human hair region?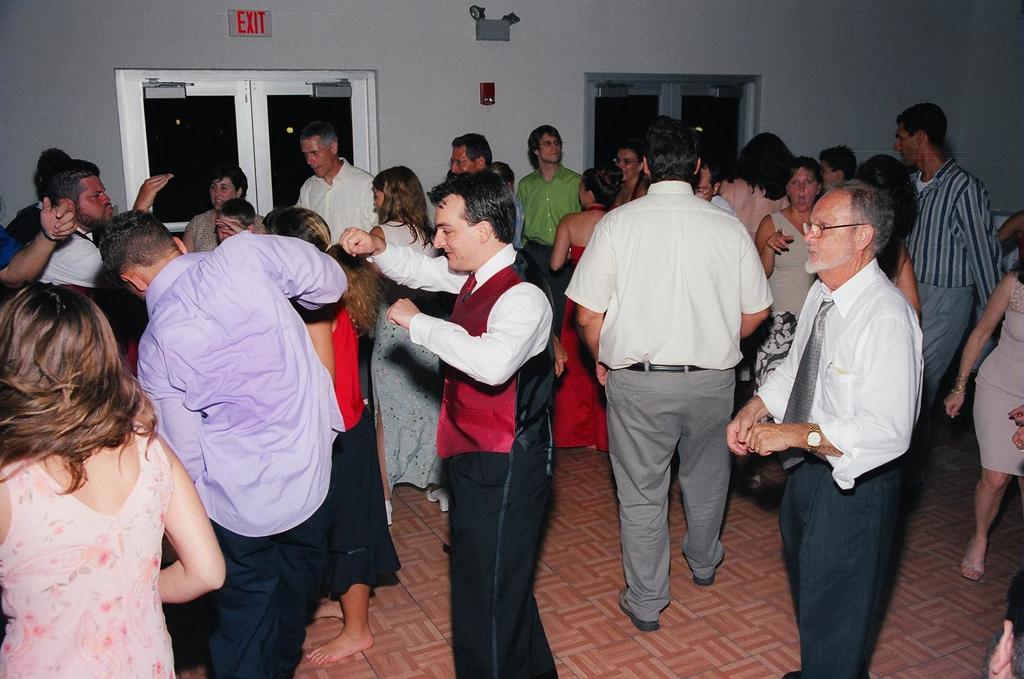
{"x1": 210, "y1": 166, "x2": 250, "y2": 192}
